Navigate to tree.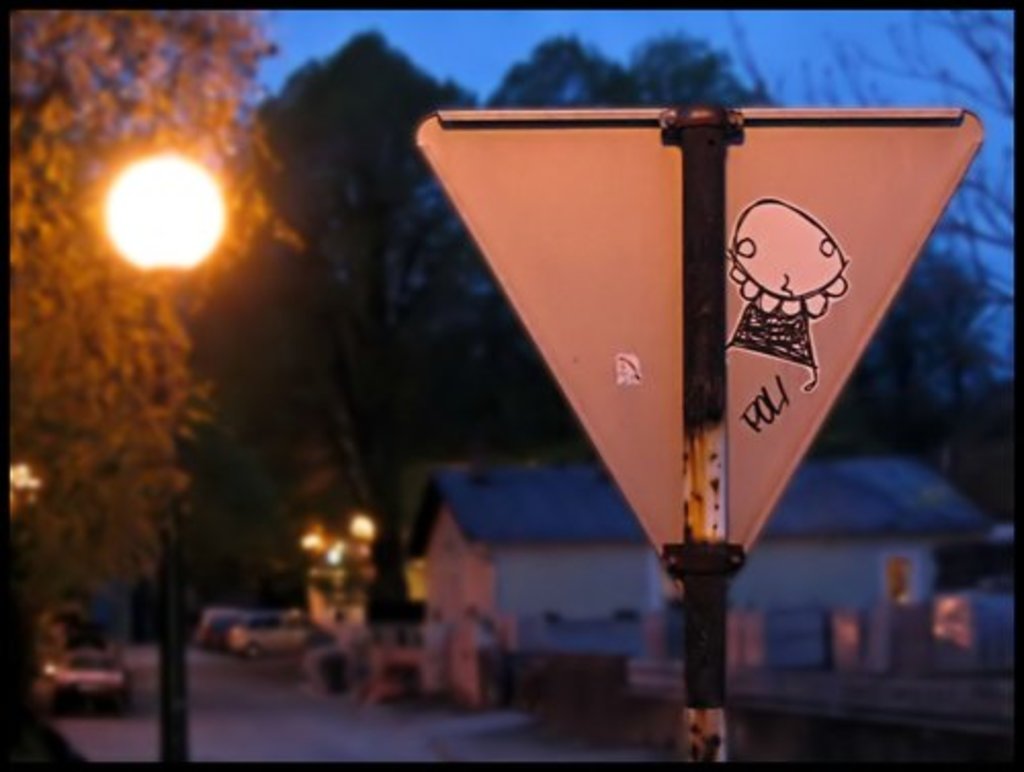
Navigation target: left=16, top=96, right=272, bottom=639.
